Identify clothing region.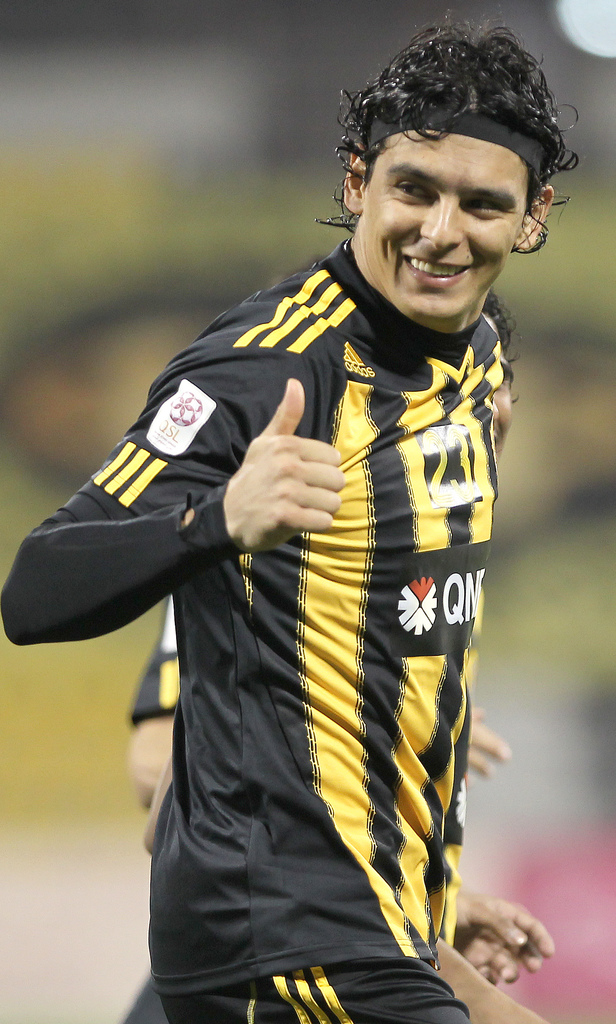
Region: bbox(127, 566, 581, 1021).
